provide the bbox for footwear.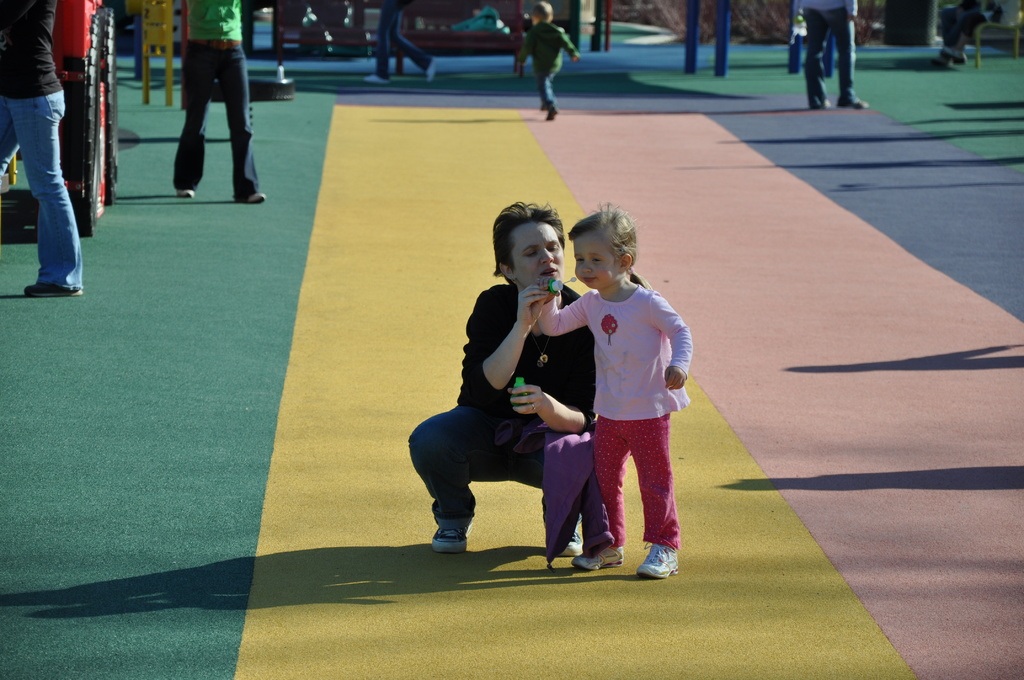
[left=948, top=49, right=965, bottom=65].
